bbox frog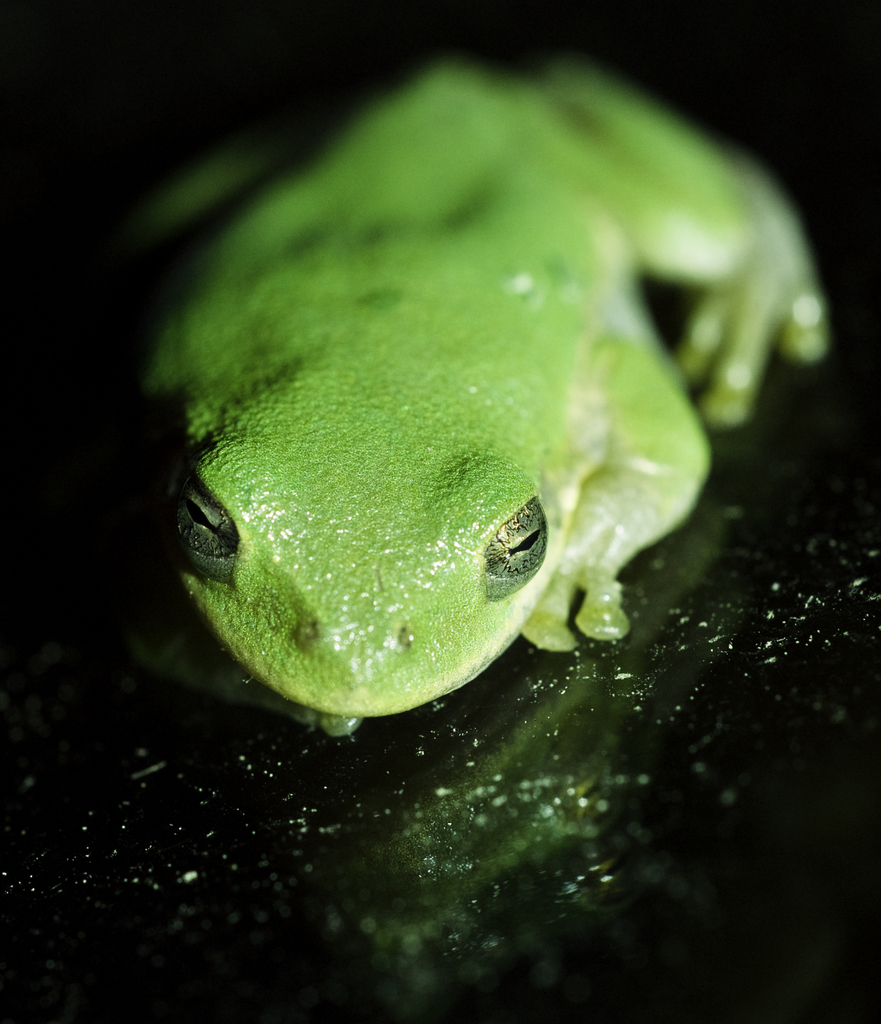
117 55 832 727
